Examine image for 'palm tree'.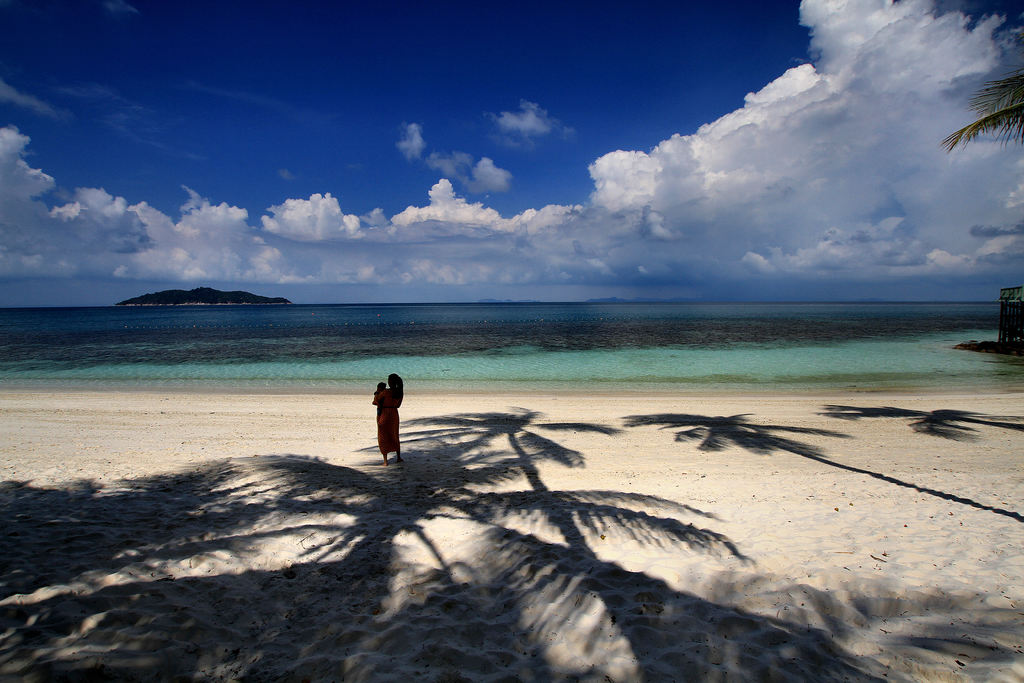
Examination result: locate(934, 74, 1023, 154).
